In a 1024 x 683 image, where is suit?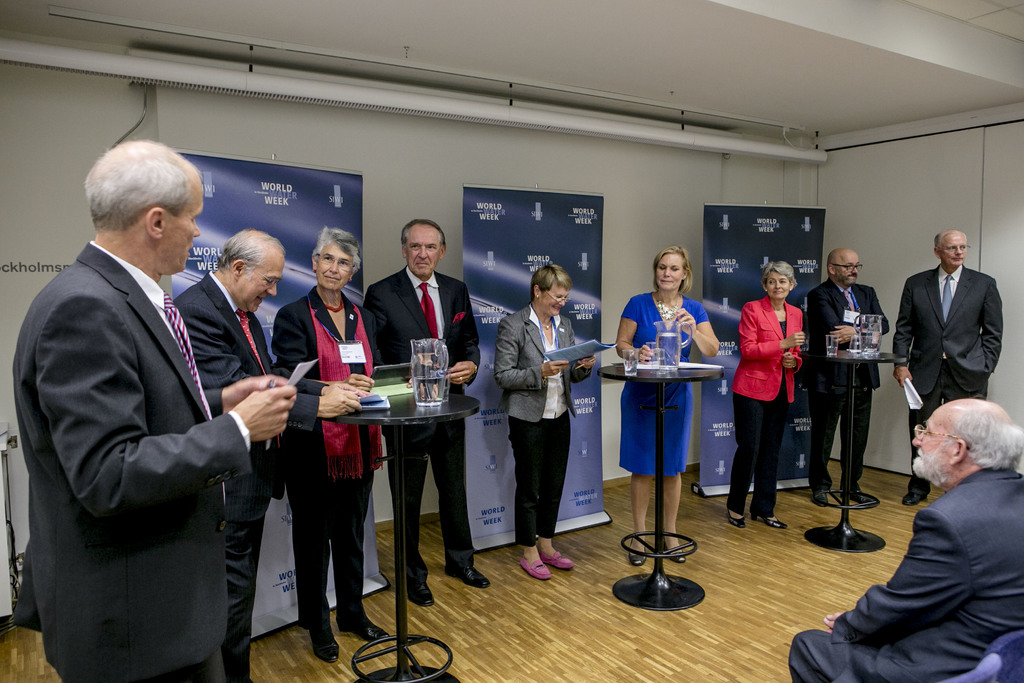
784, 463, 1023, 682.
